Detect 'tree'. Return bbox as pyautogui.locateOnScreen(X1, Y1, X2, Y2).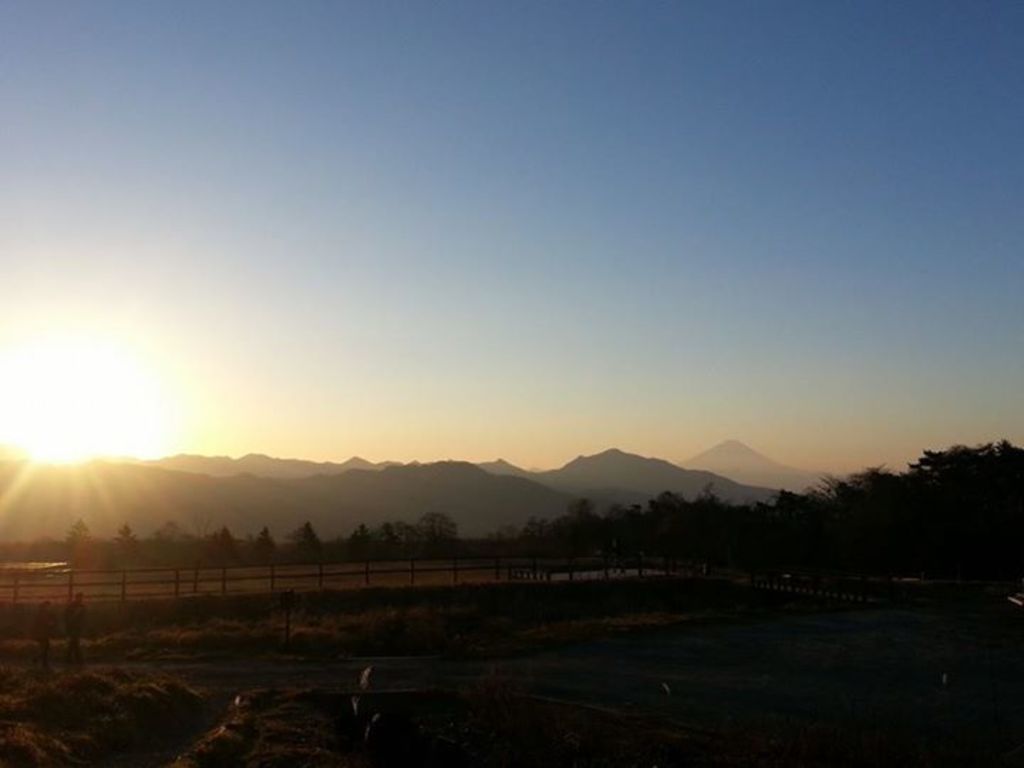
pyautogui.locateOnScreen(885, 422, 1021, 559).
